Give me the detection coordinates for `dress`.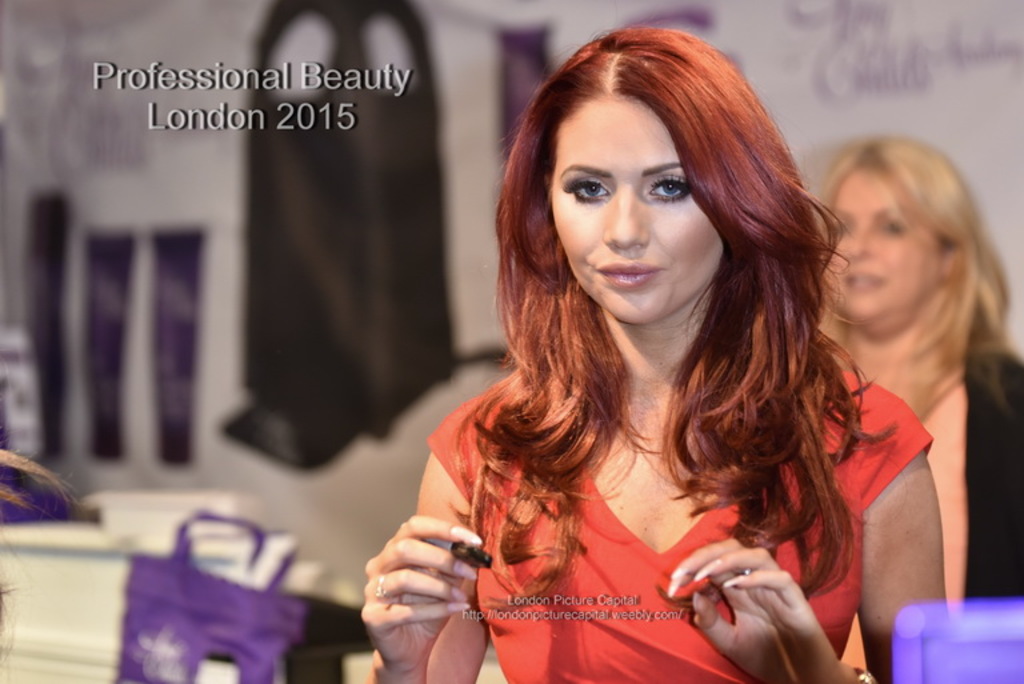
box(423, 364, 933, 683).
